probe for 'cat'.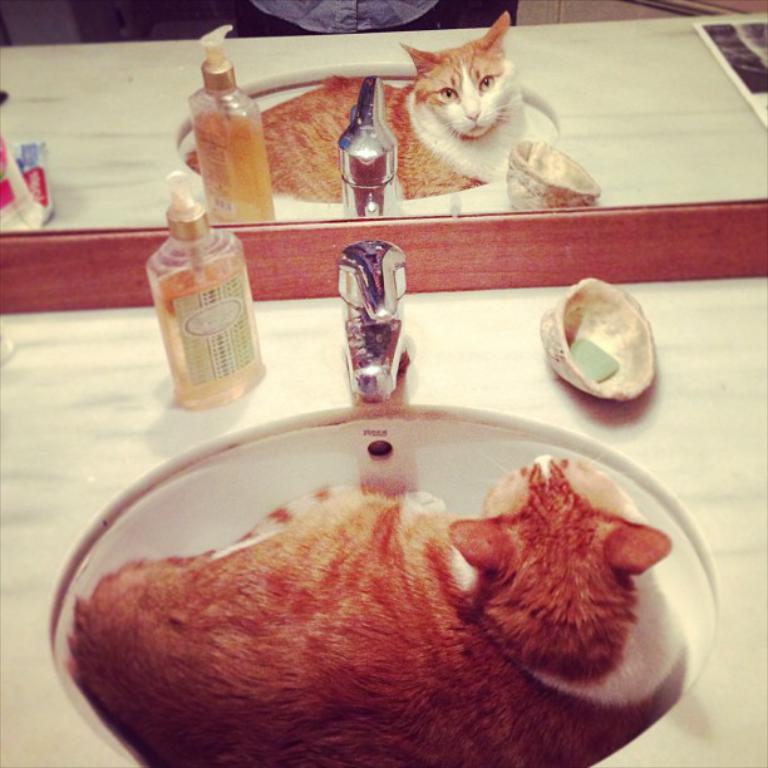
Probe result: BBox(59, 449, 676, 767).
